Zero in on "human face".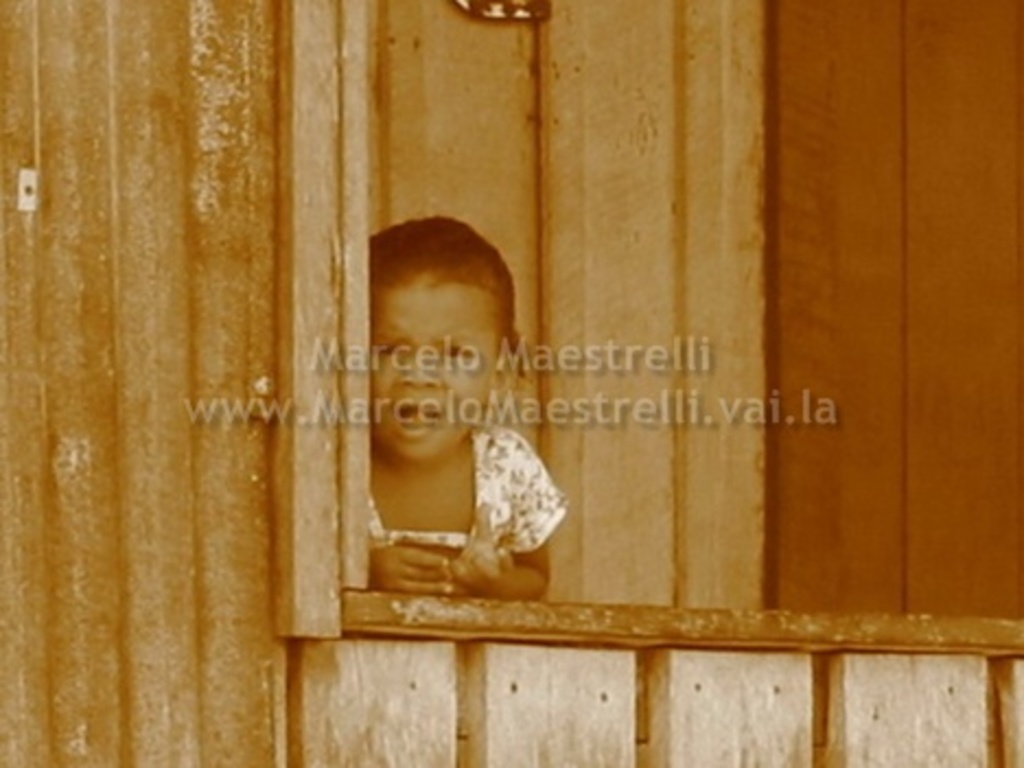
Zeroed in: x1=370, y1=280, x2=497, y2=464.
